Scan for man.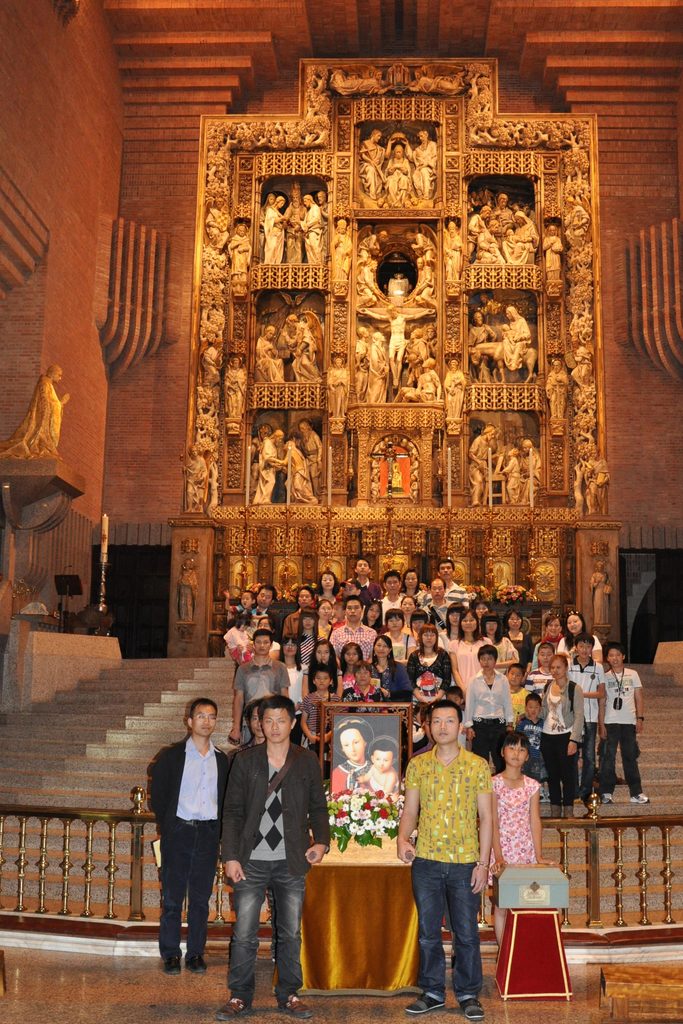
Scan result: 227, 630, 293, 740.
